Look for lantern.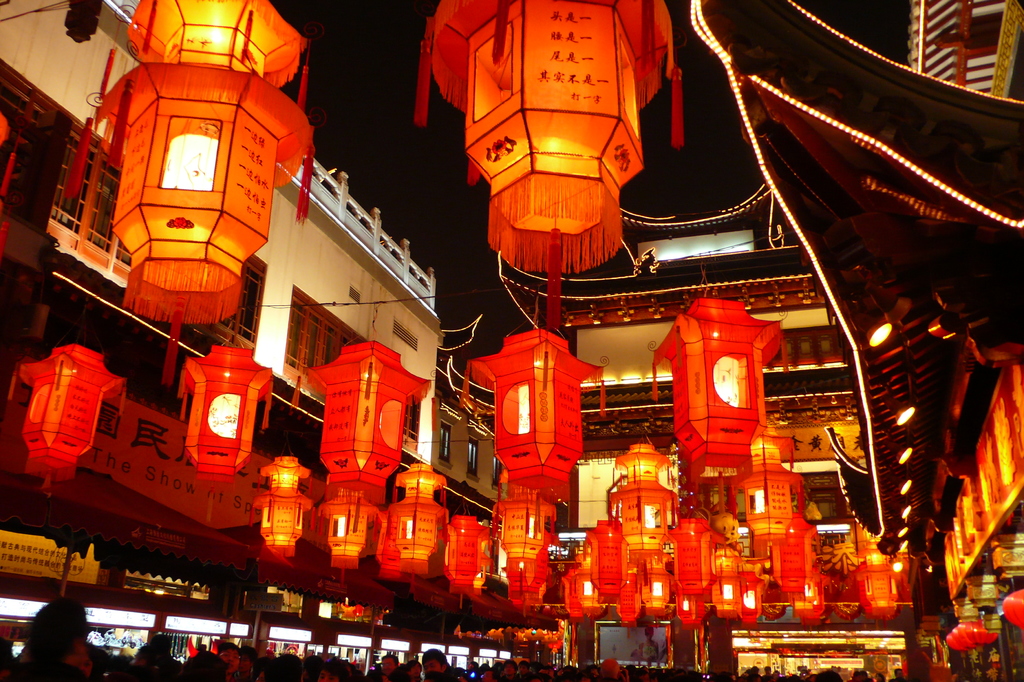
Found: pyautogui.locateOnScreen(964, 618, 996, 653).
